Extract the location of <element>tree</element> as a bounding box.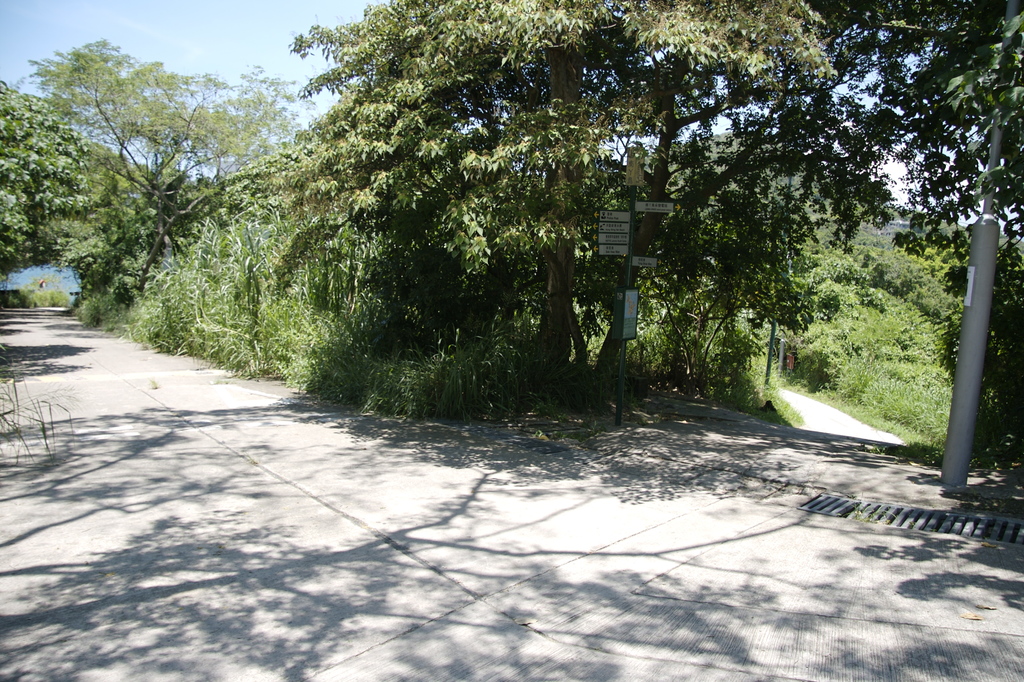
left=226, top=0, right=840, bottom=416.
